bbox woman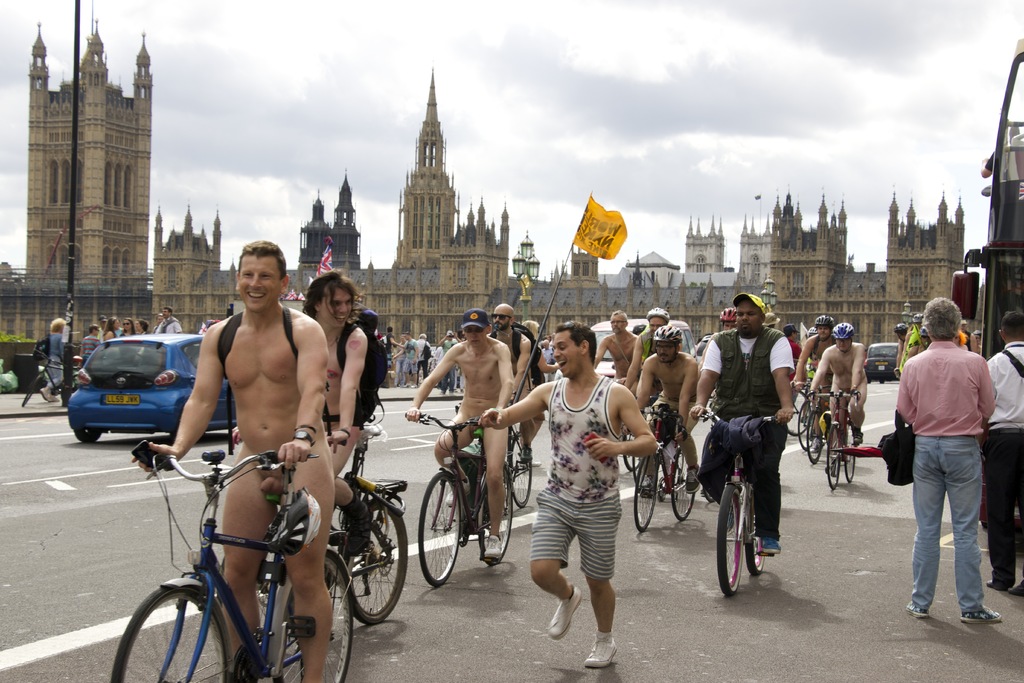
[x1=119, y1=318, x2=129, y2=337]
